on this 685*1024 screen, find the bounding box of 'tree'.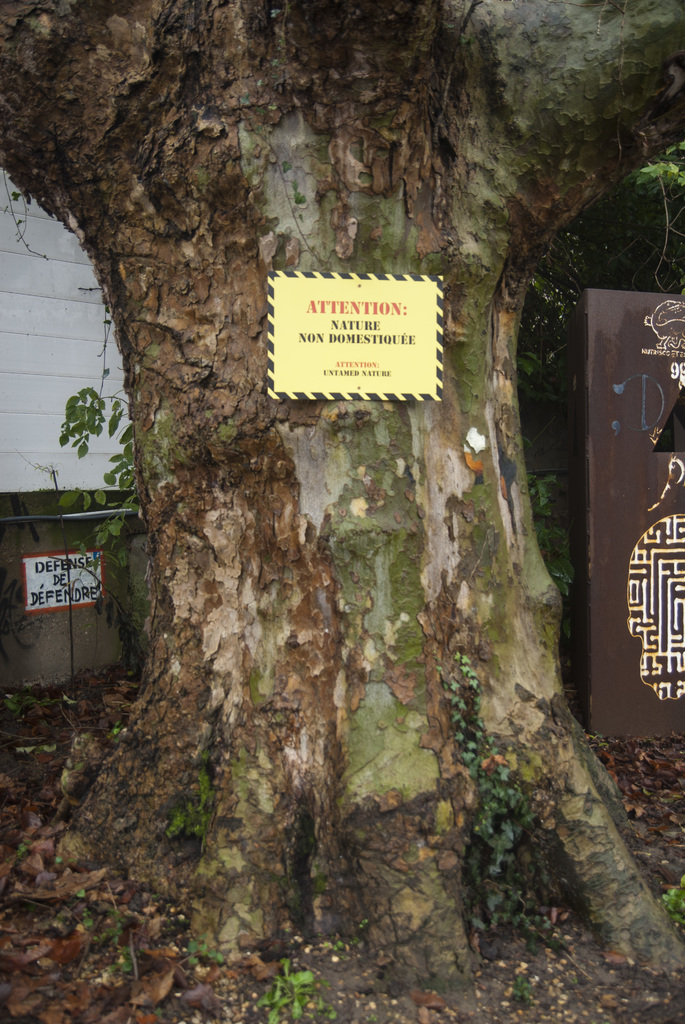
Bounding box: x1=24, y1=31, x2=678, y2=895.
